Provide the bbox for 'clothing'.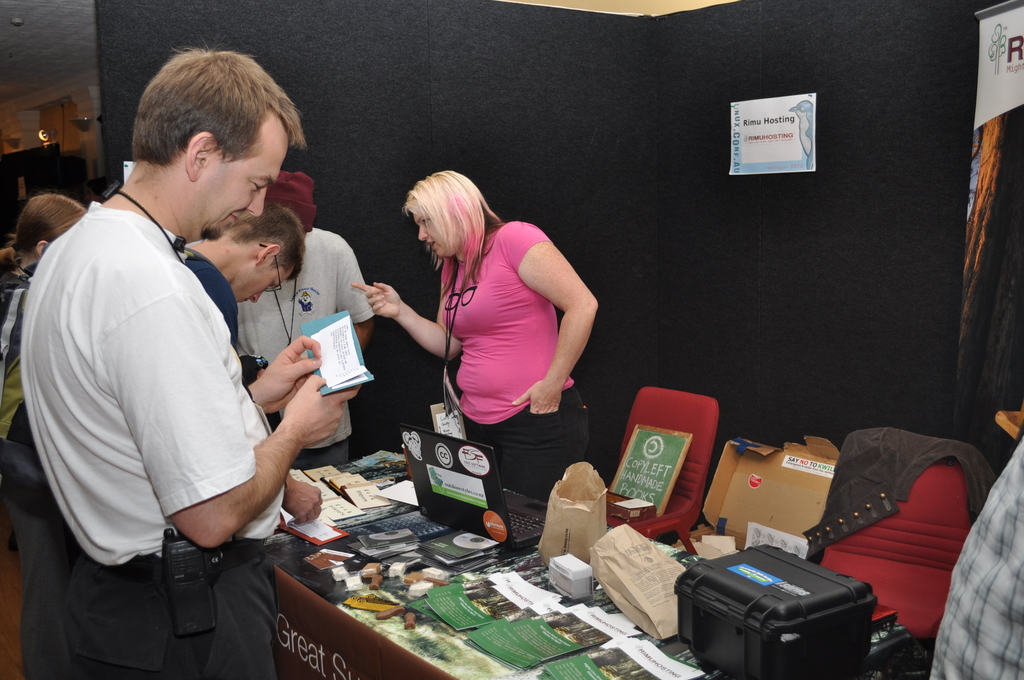
0, 266, 30, 467.
